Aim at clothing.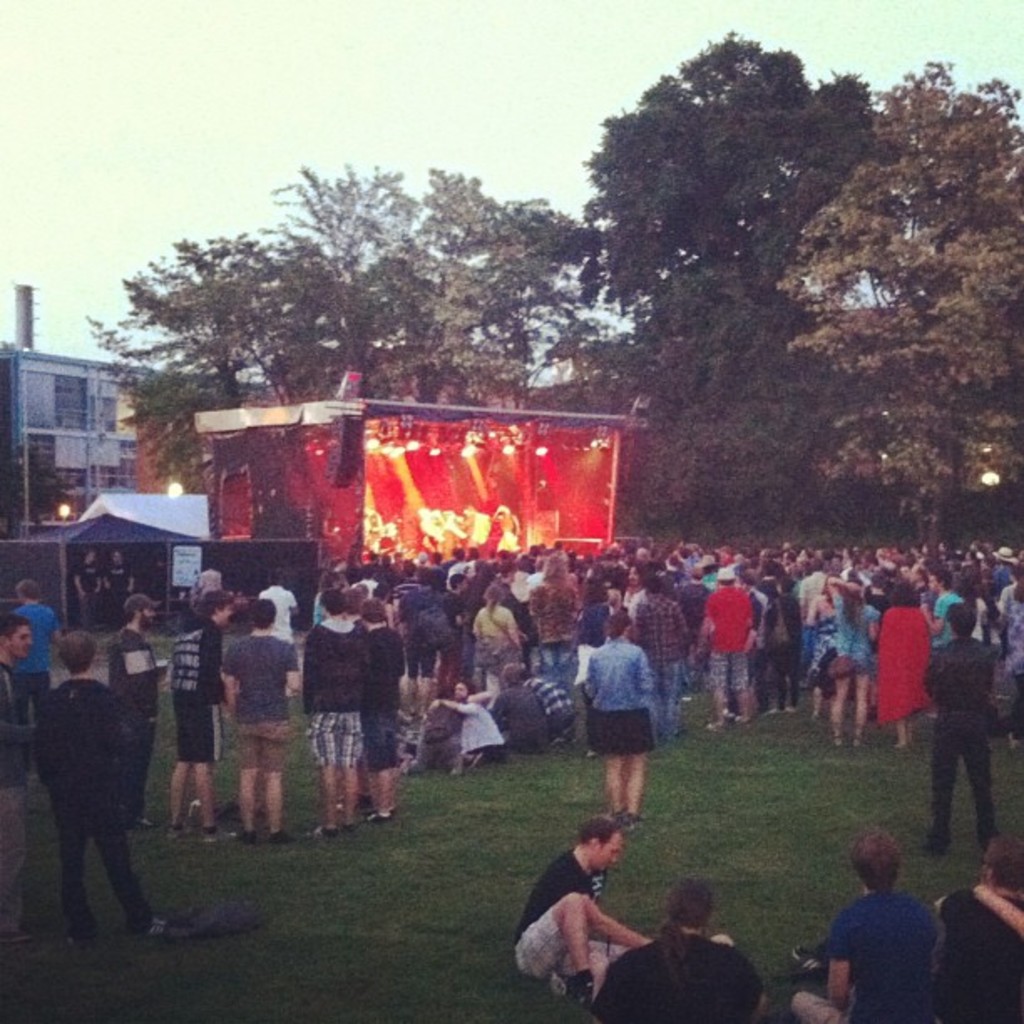
Aimed at x1=591, y1=934, x2=760, y2=1022.
